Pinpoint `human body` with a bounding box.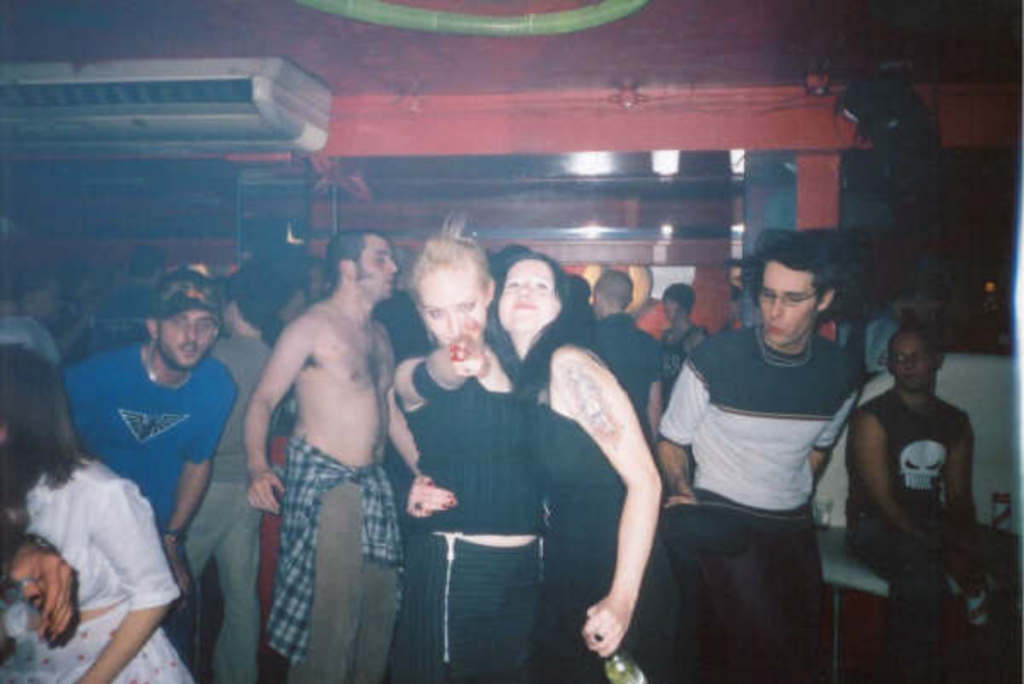
{"x1": 391, "y1": 222, "x2": 544, "y2": 679}.
